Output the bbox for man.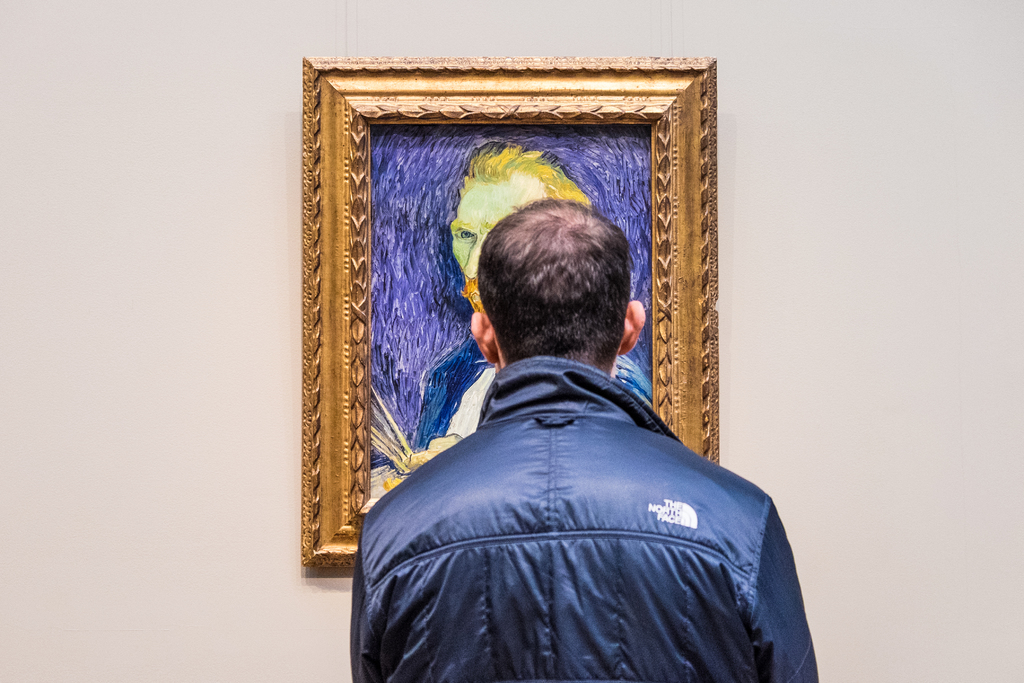
left=357, top=193, right=822, bottom=682.
